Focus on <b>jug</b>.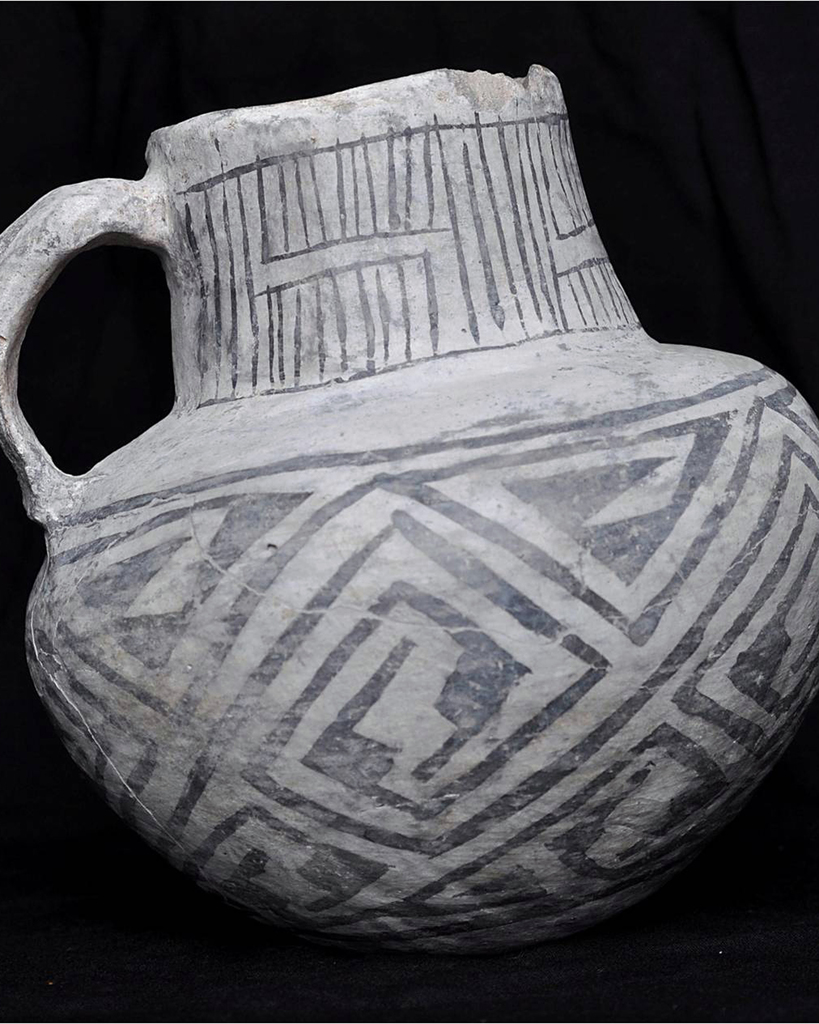
Focused at bbox=[1, 72, 818, 947].
